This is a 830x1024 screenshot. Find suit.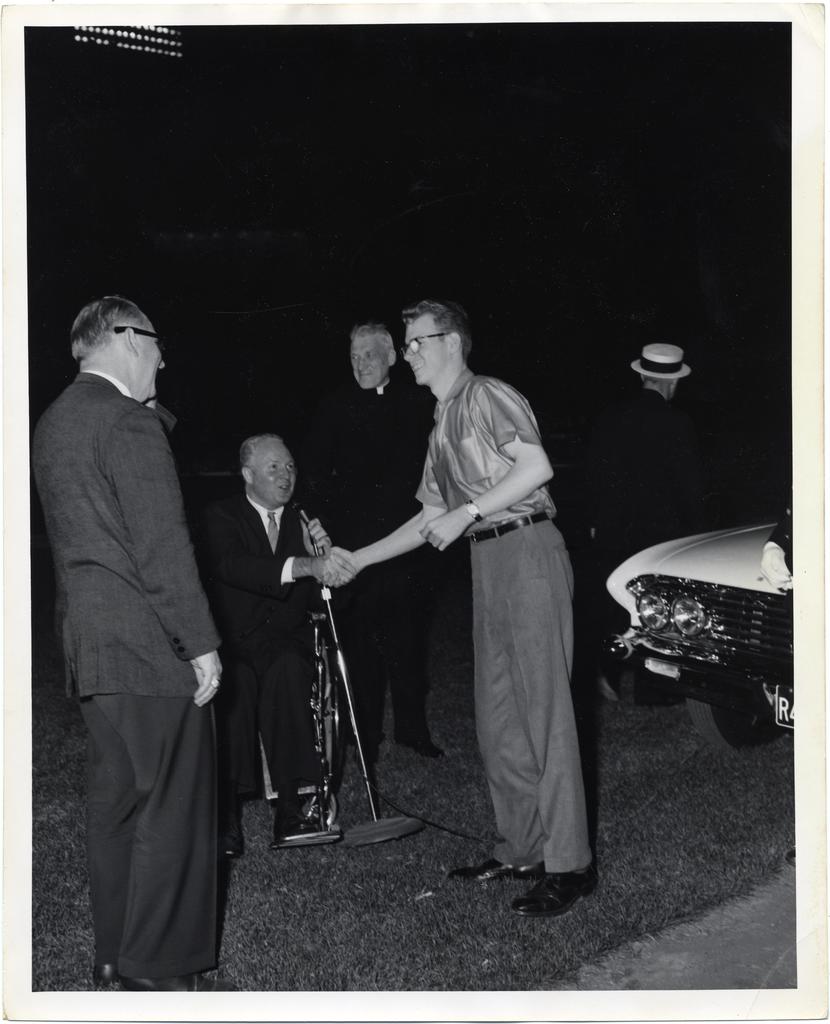
Bounding box: left=29, top=356, right=223, bottom=979.
